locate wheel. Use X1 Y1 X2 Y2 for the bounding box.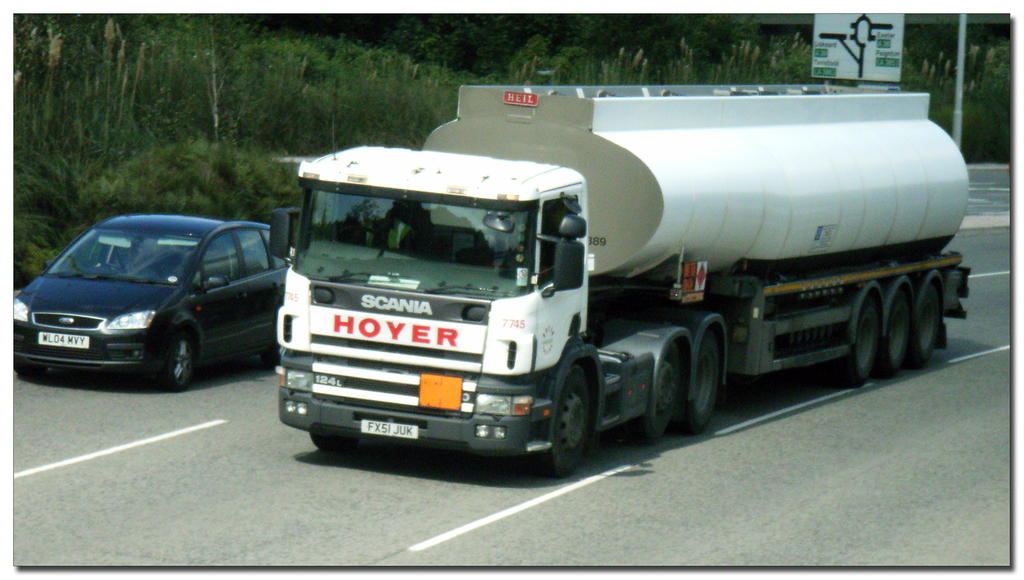
539 367 602 465.
